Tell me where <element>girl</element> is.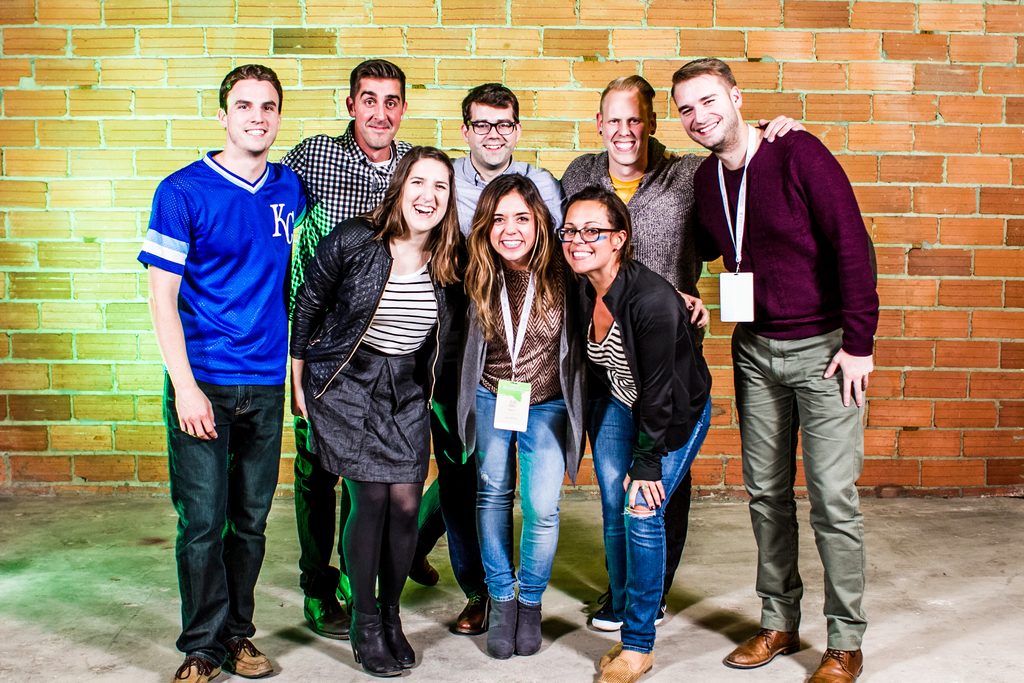
<element>girl</element> is at BBox(559, 183, 710, 679).
